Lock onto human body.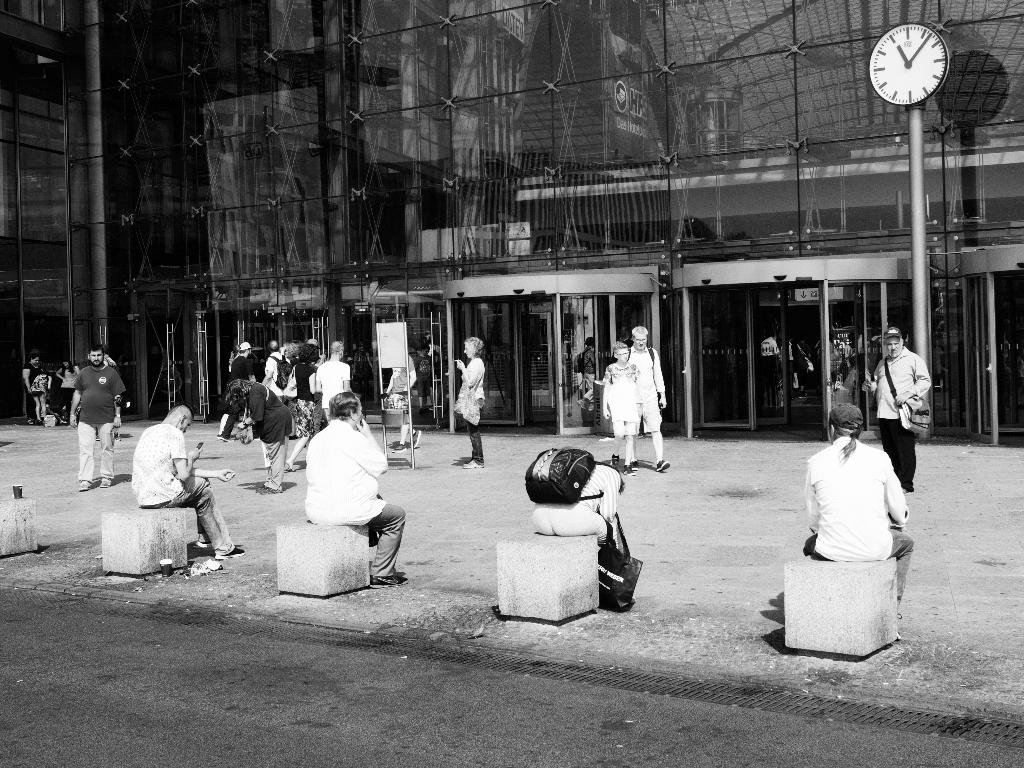
Locked: detection(307, 334, 347, 435).
